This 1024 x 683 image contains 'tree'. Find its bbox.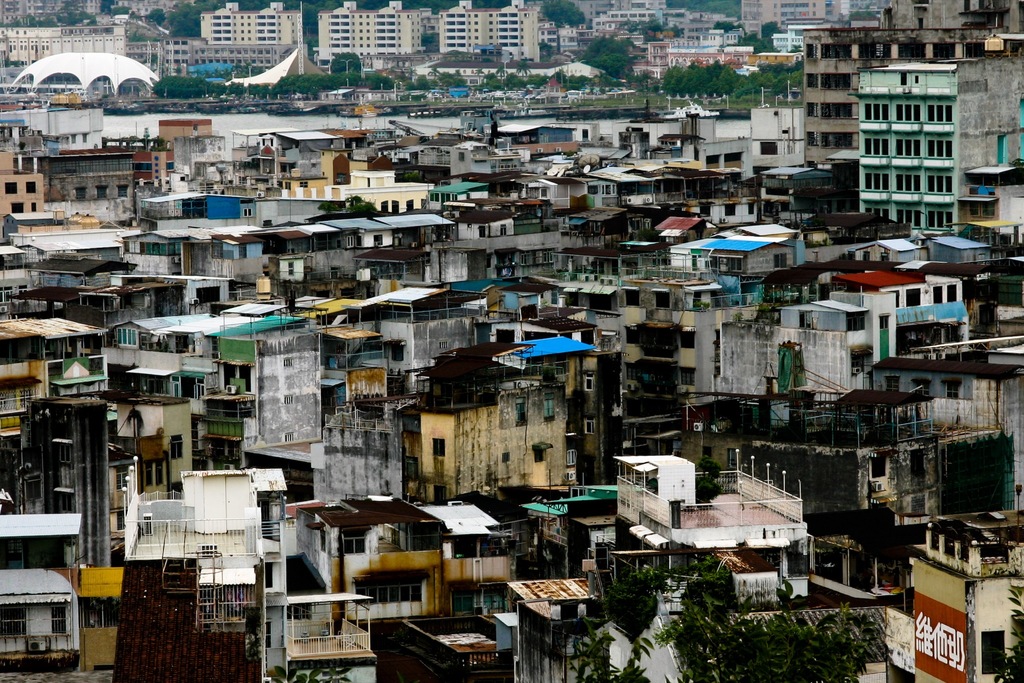
crop(167, 0, 218, 35).
